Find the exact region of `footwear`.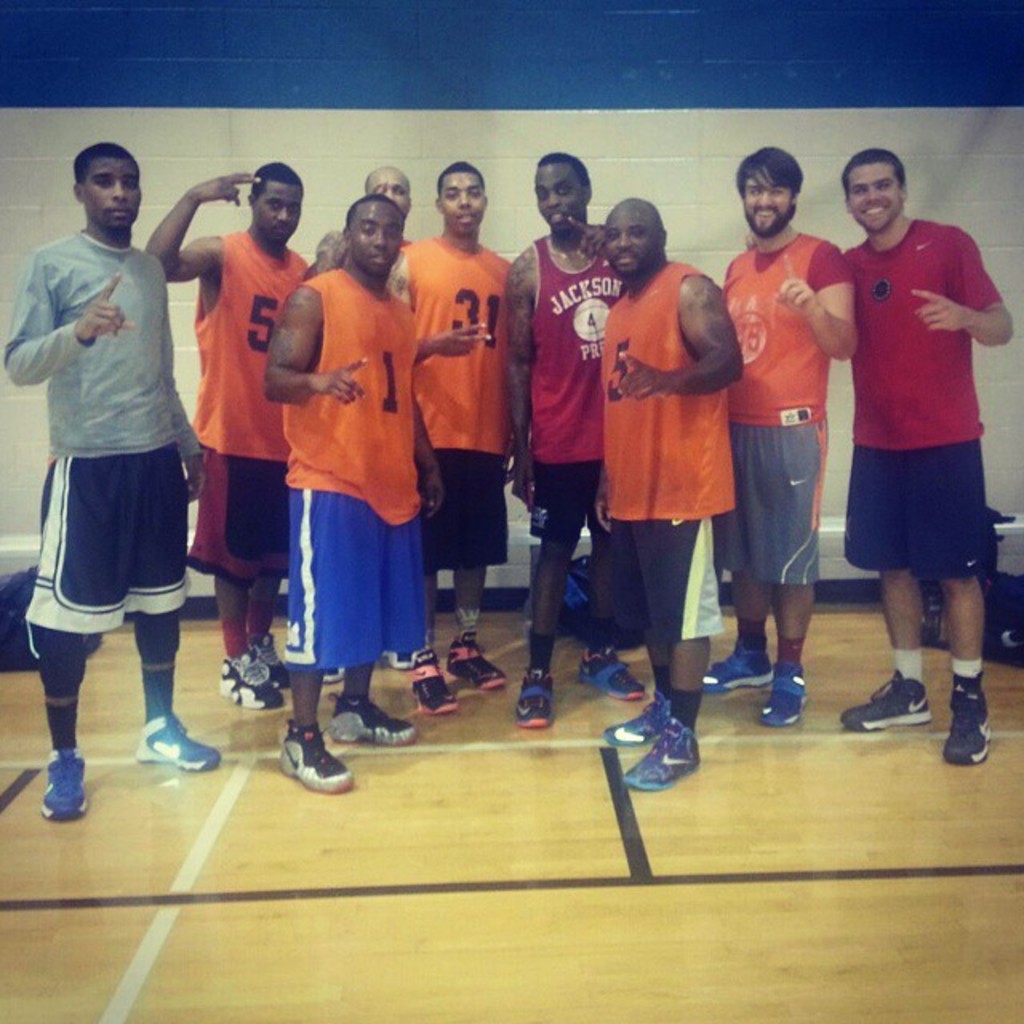
Exact region: <region>323, 683, 421, 747</region>.
